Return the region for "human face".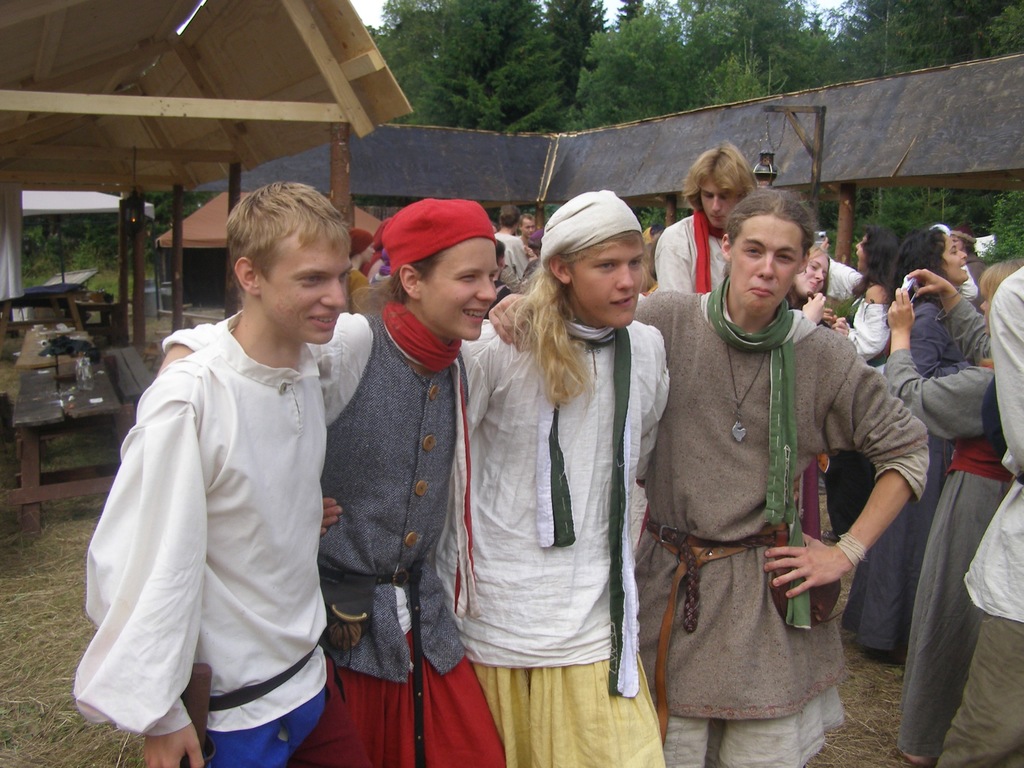
571 245 642 326.
